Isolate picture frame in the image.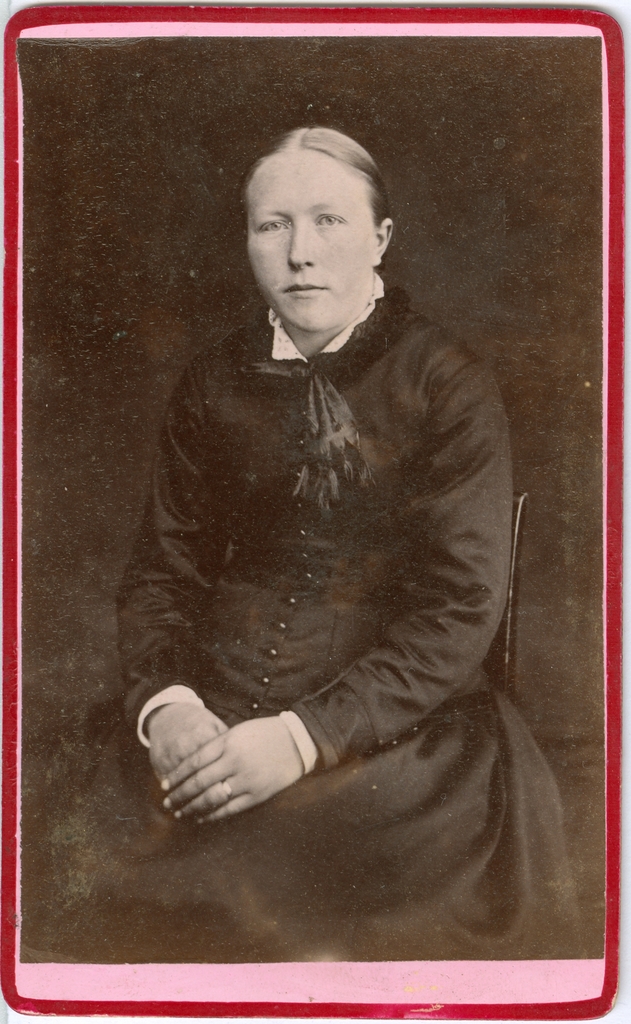
Isolated region: (0, 38, 602, 970).
